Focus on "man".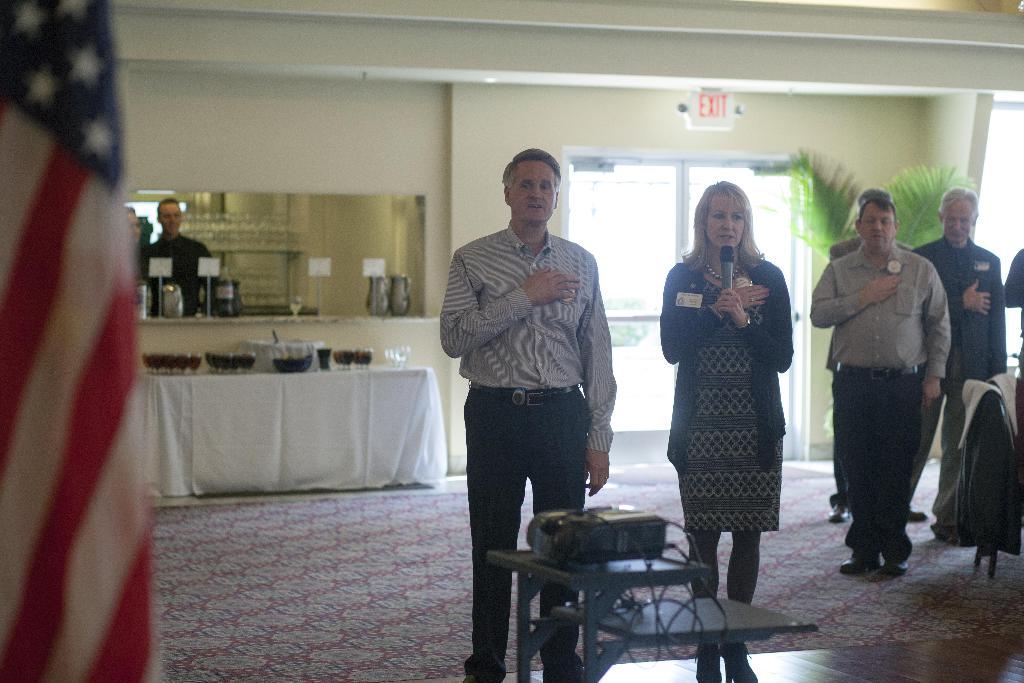
Focused at rect(828, 186, 929, 523).
